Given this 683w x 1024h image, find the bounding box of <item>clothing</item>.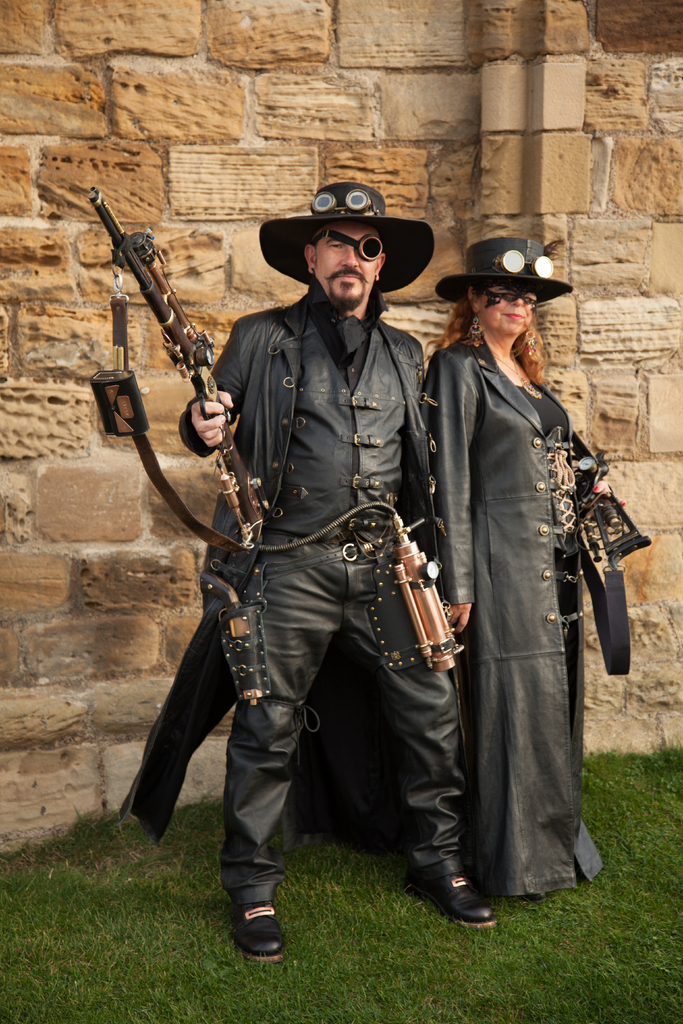
bbox(119, 292, 470, 908).
